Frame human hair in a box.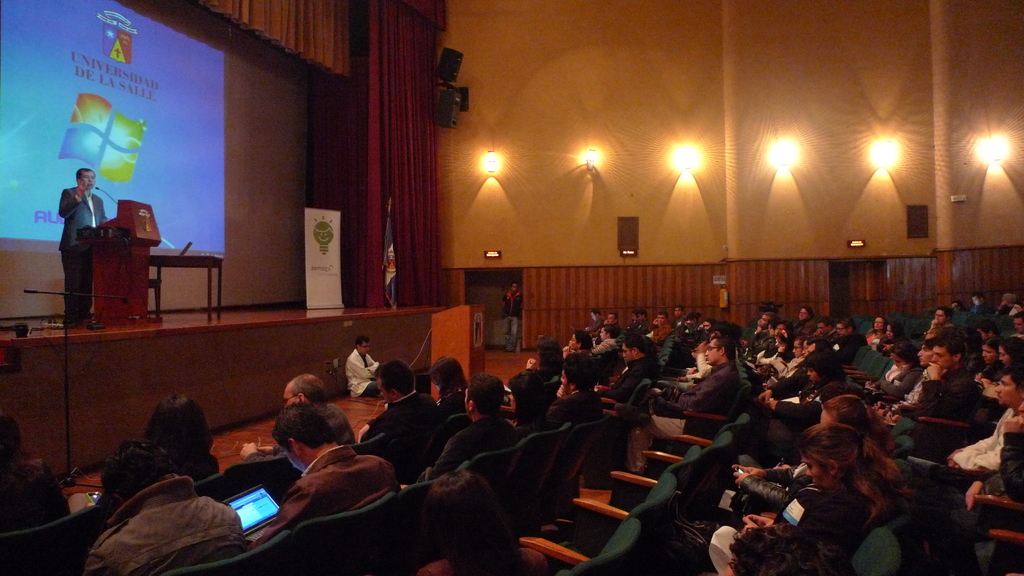
left=424, top=356, right=464, bottom=398.
